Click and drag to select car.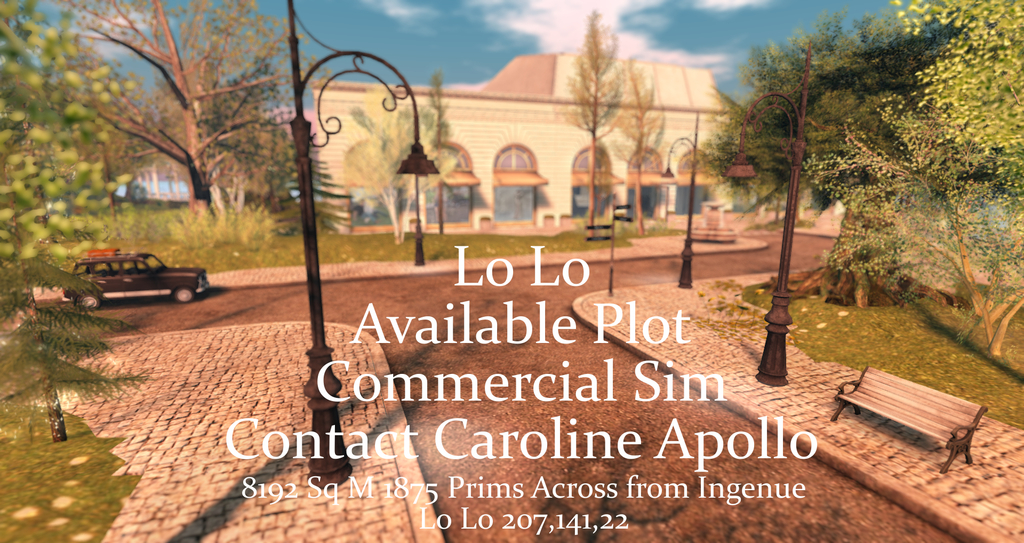
Selection: x1=65 y1=242 x2=209 y2=302.
